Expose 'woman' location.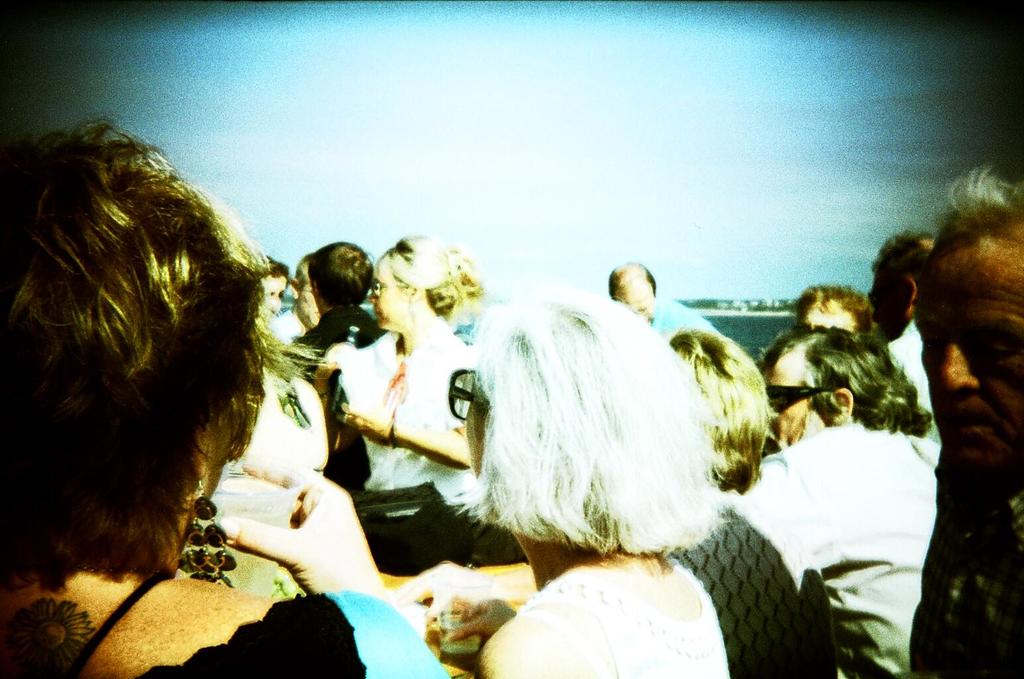
Exposed at rect(328, 231, 487, 528).
